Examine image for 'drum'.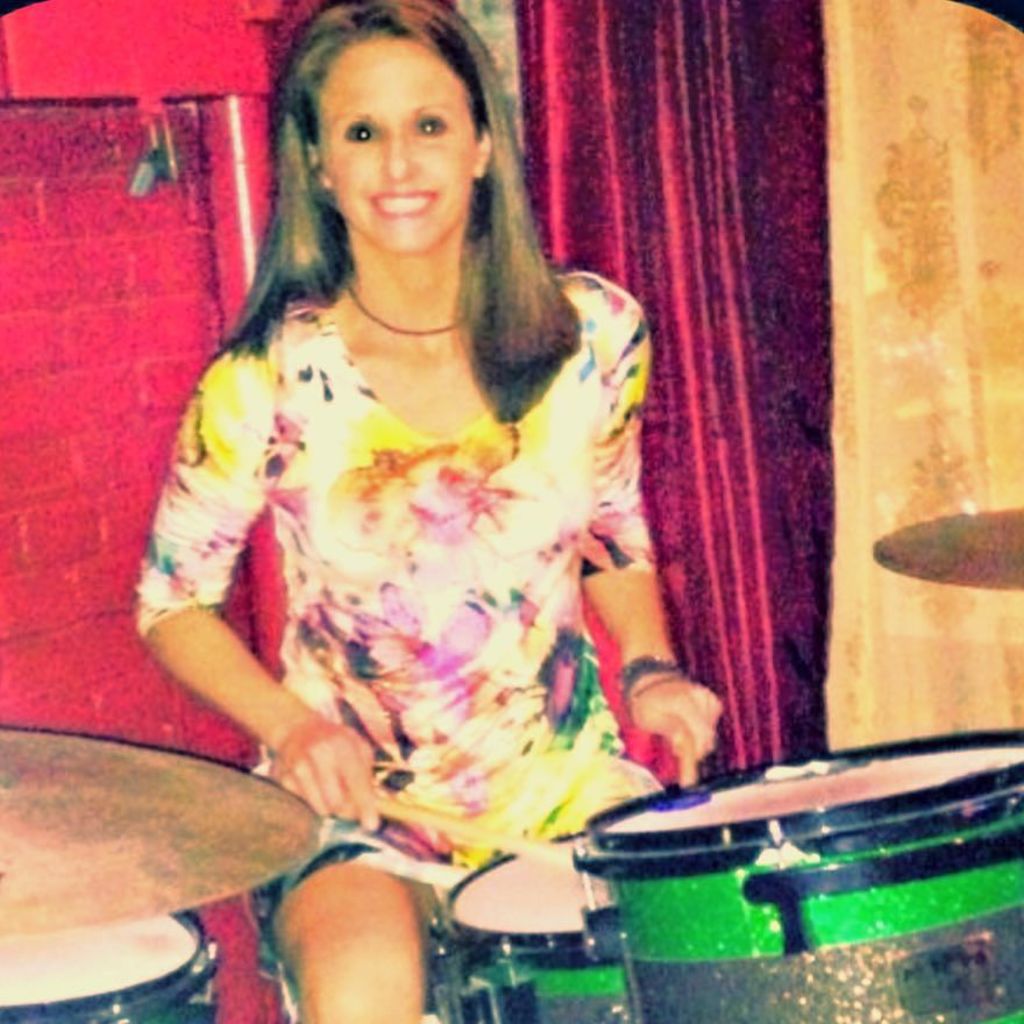
Examination result: box=[0, 913, 221, 1023].
